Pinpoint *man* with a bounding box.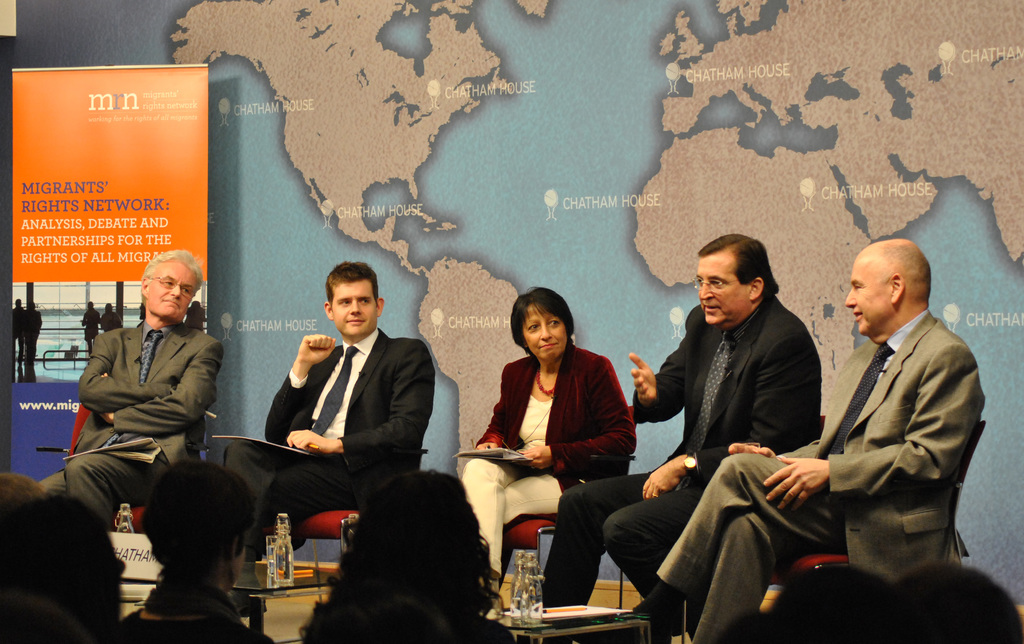
(532,230,825,640).
